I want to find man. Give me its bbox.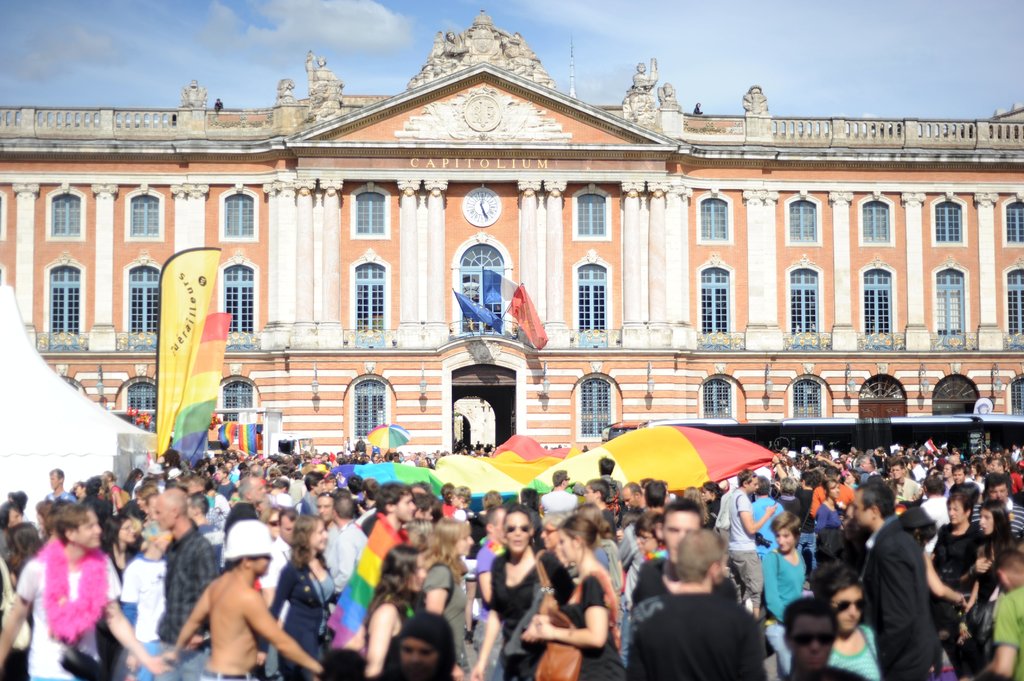
locate(598, 460, 623, 501).
